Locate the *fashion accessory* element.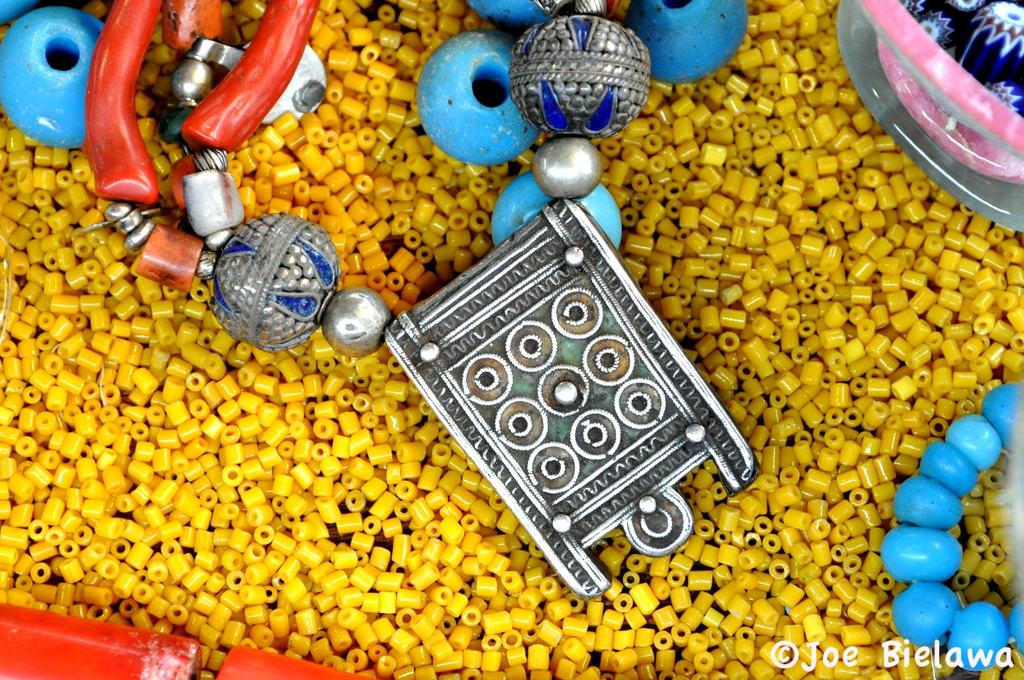
Element bbox: l=0, t=0, r=763, b=603.
